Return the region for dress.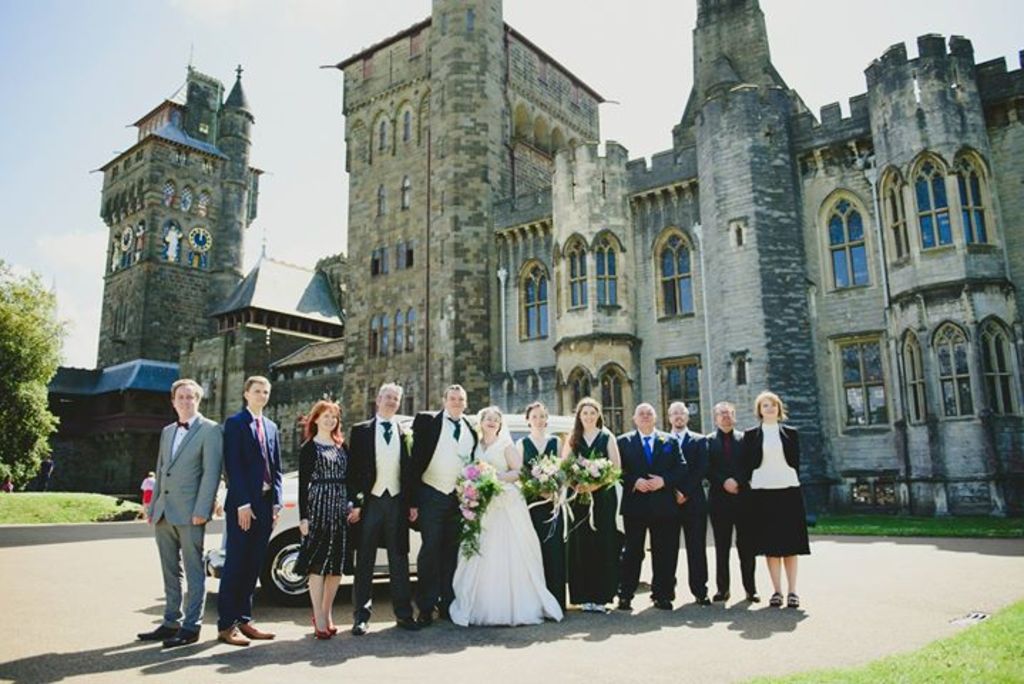
left=449, top=437, right=565, bottom=630.
